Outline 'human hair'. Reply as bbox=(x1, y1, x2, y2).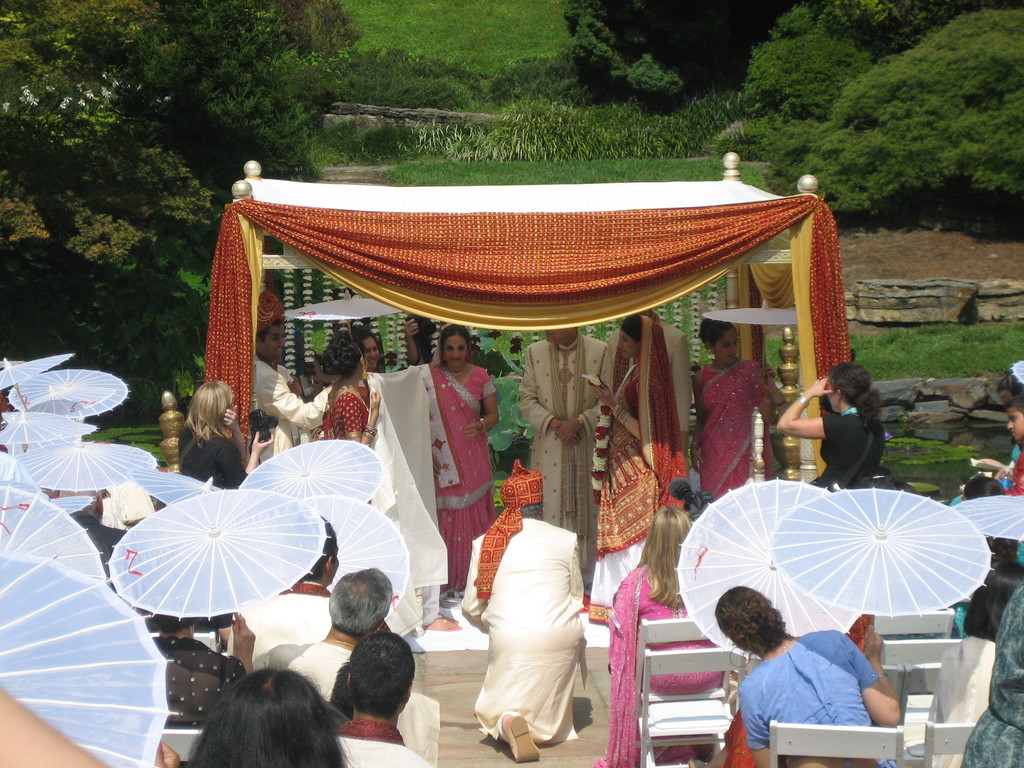
bbox=(330, 664, 355, 722).
